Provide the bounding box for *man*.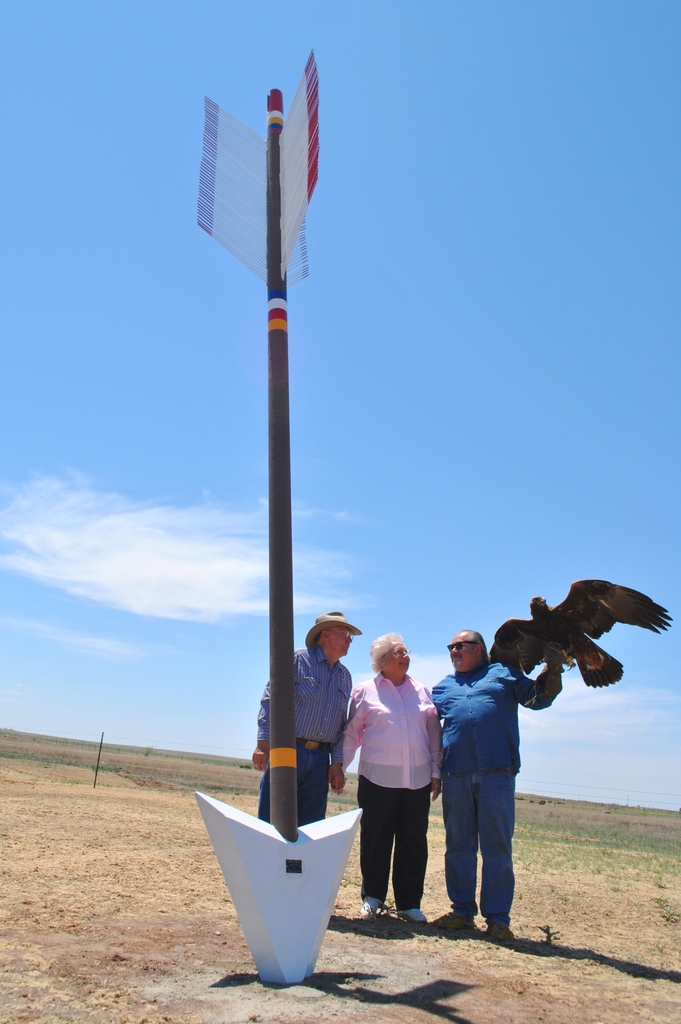
Rect(249, 603, 373, 847).
